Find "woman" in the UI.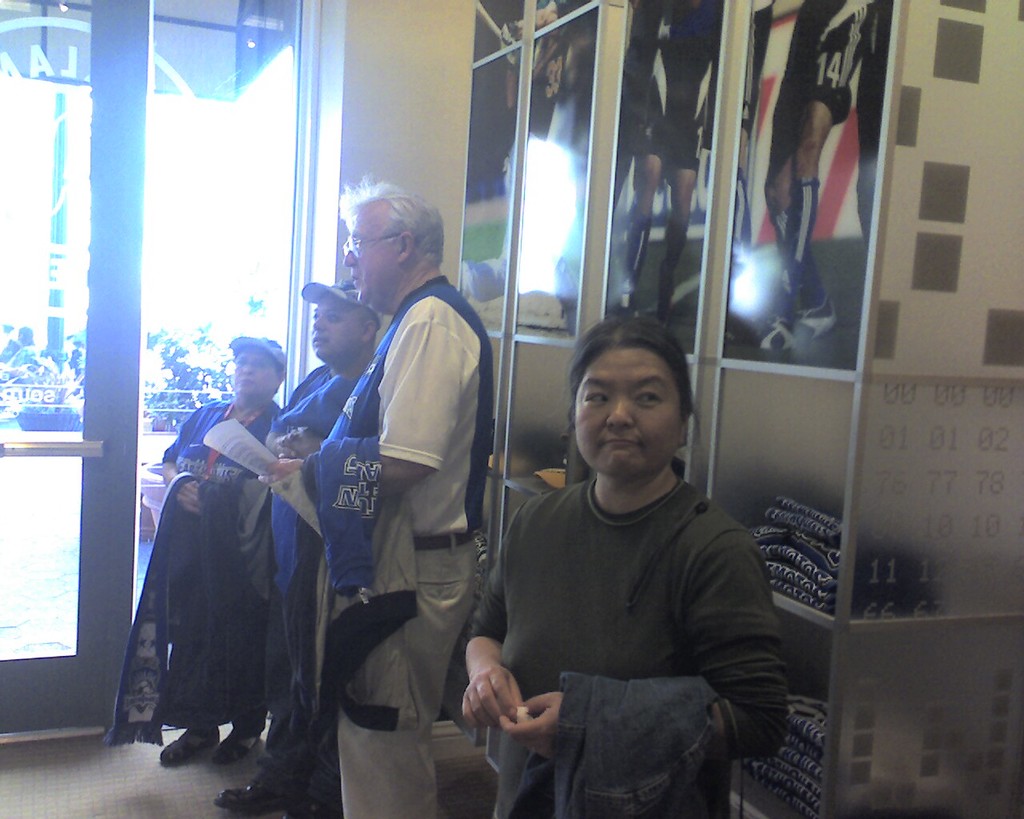
UI element at [x1=150, y1=341, x2=293, y2=789].
